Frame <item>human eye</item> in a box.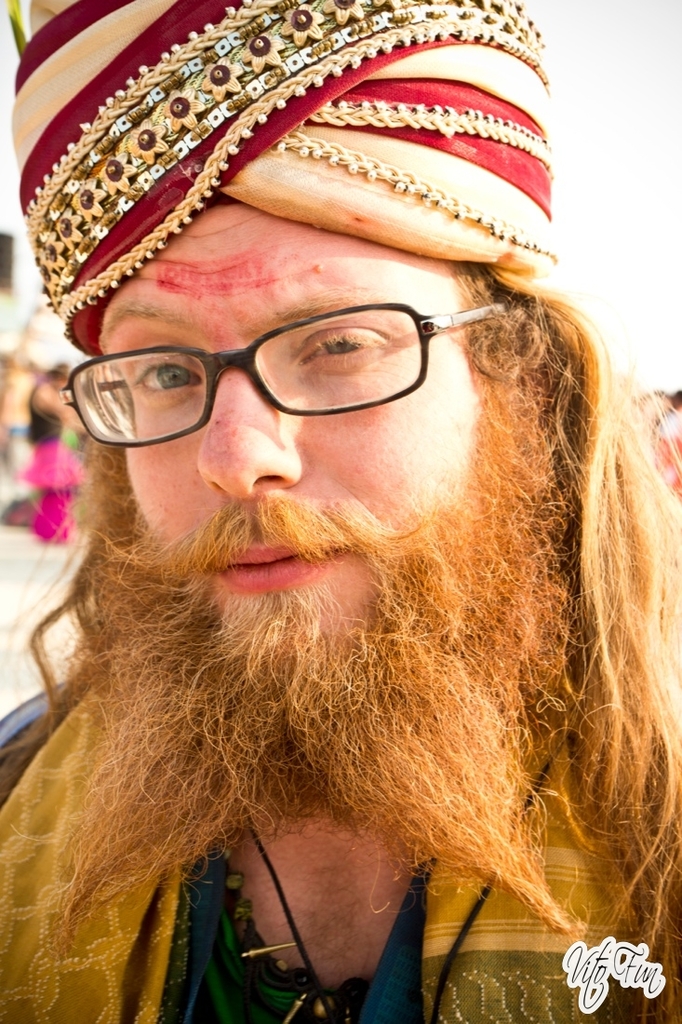
{"left": 128, "top": 348, "right": 215, "bottom": 403}.
